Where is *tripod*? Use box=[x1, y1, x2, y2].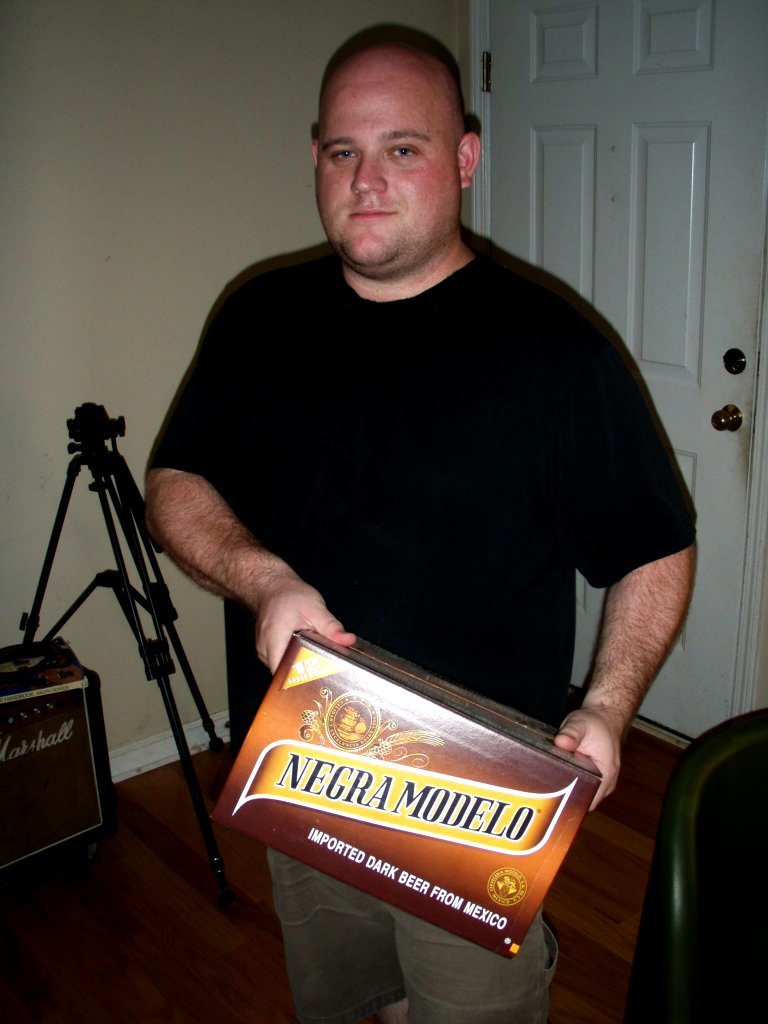
box=[19, 405, 234, 904].
